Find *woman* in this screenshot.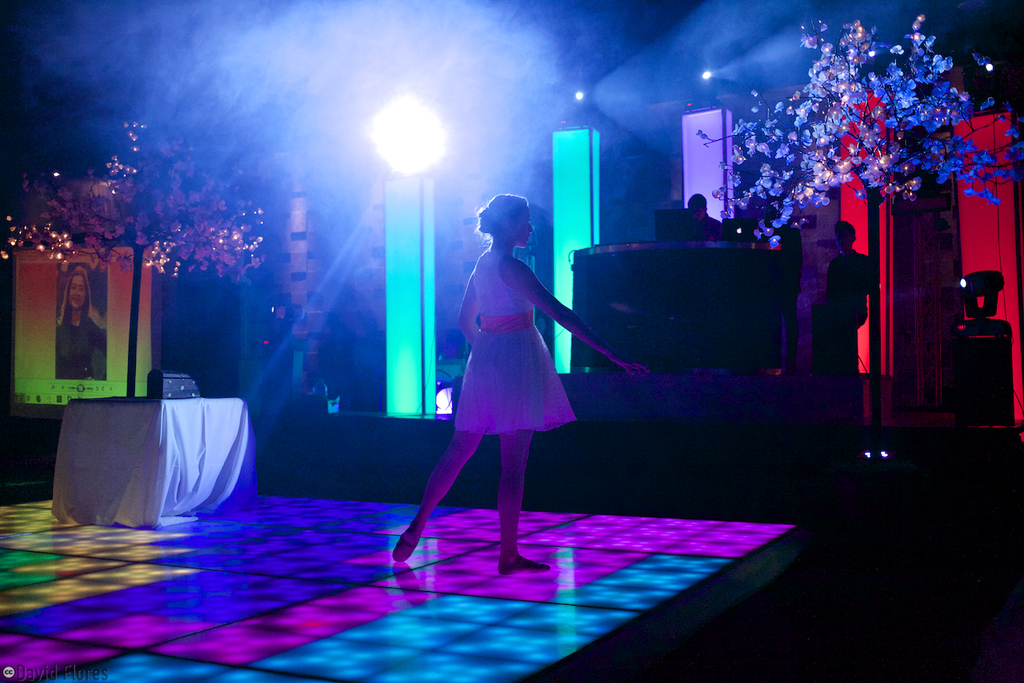
The bounding box for *woman* is 55:263:108:383.
